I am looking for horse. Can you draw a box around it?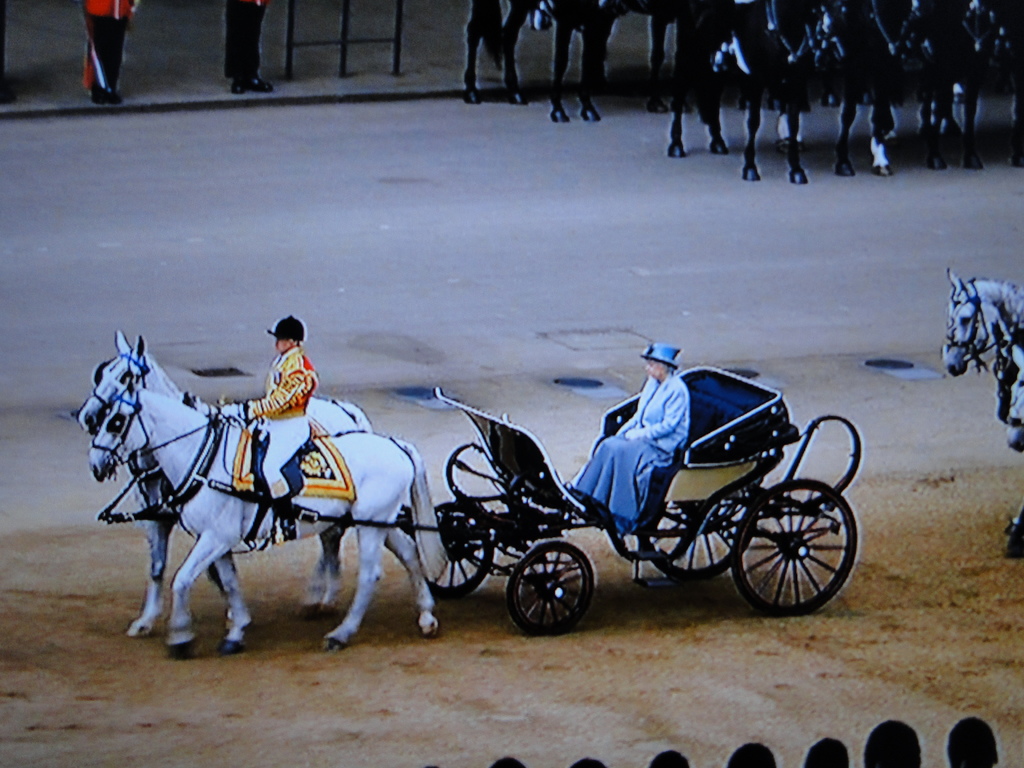
Sure, the bounding box is 68, 330, 376, 638.
